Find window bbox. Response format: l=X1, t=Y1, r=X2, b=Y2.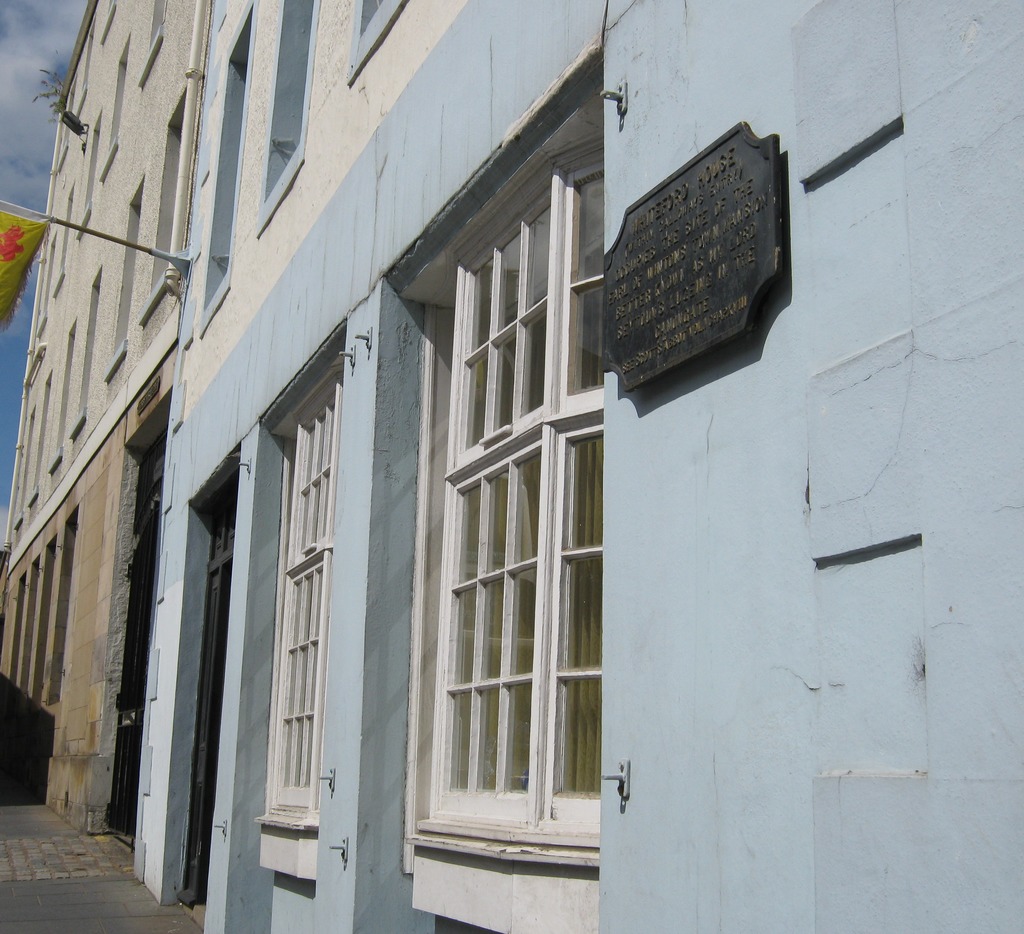
l=140, t=0, r=173, b=83.
